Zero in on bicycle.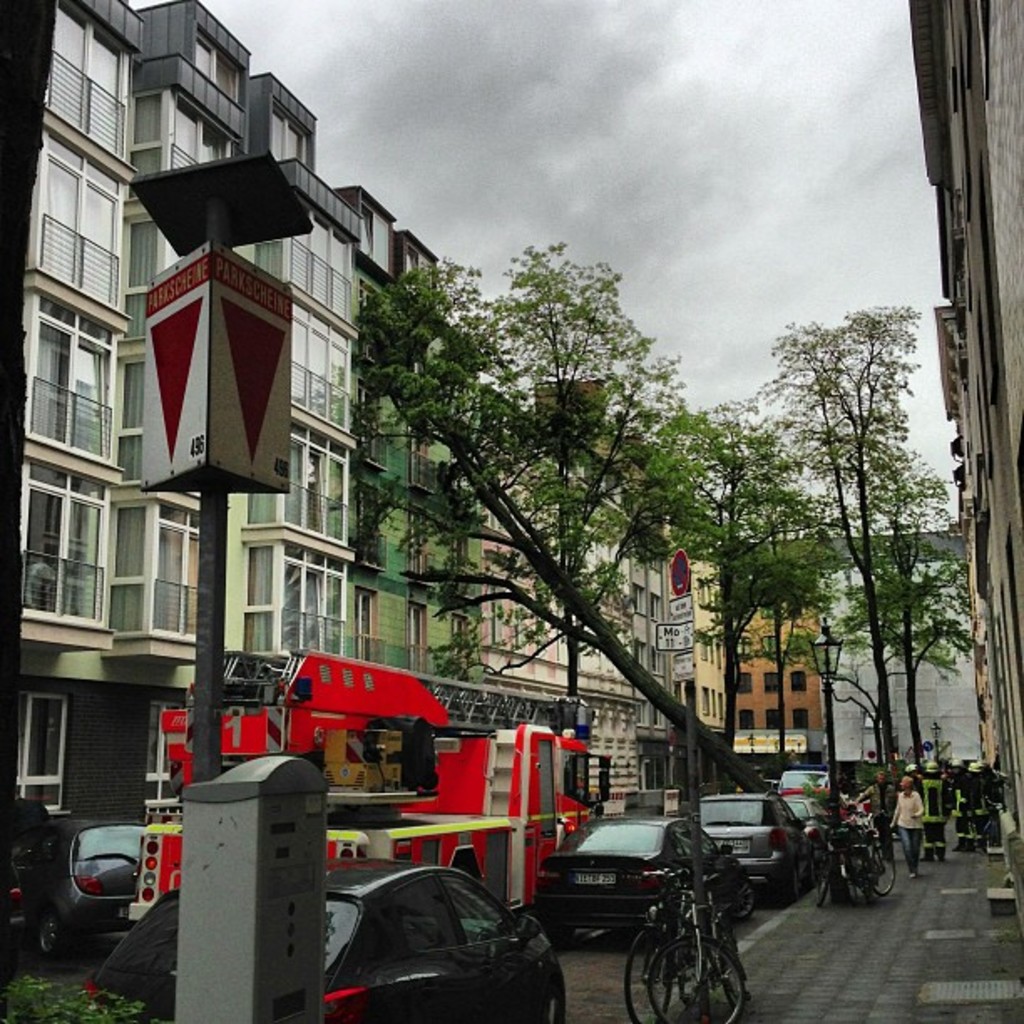
Zeroed in: [left=803, top=810, right=835, bottom=910].
